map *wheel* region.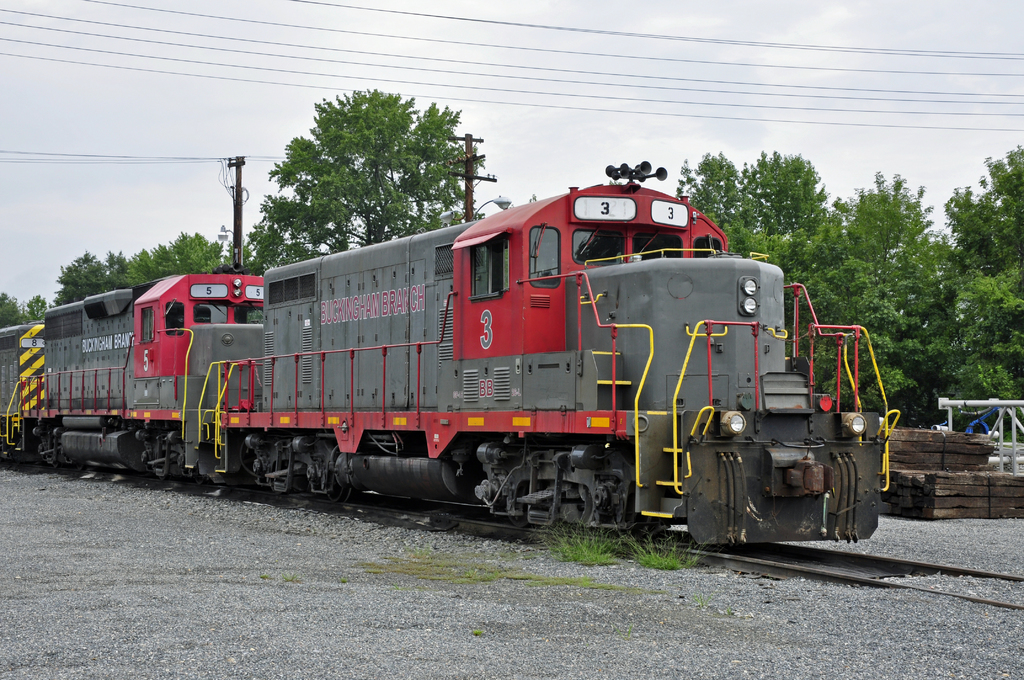
Mapped to rect(326, 474, 355, 503).
